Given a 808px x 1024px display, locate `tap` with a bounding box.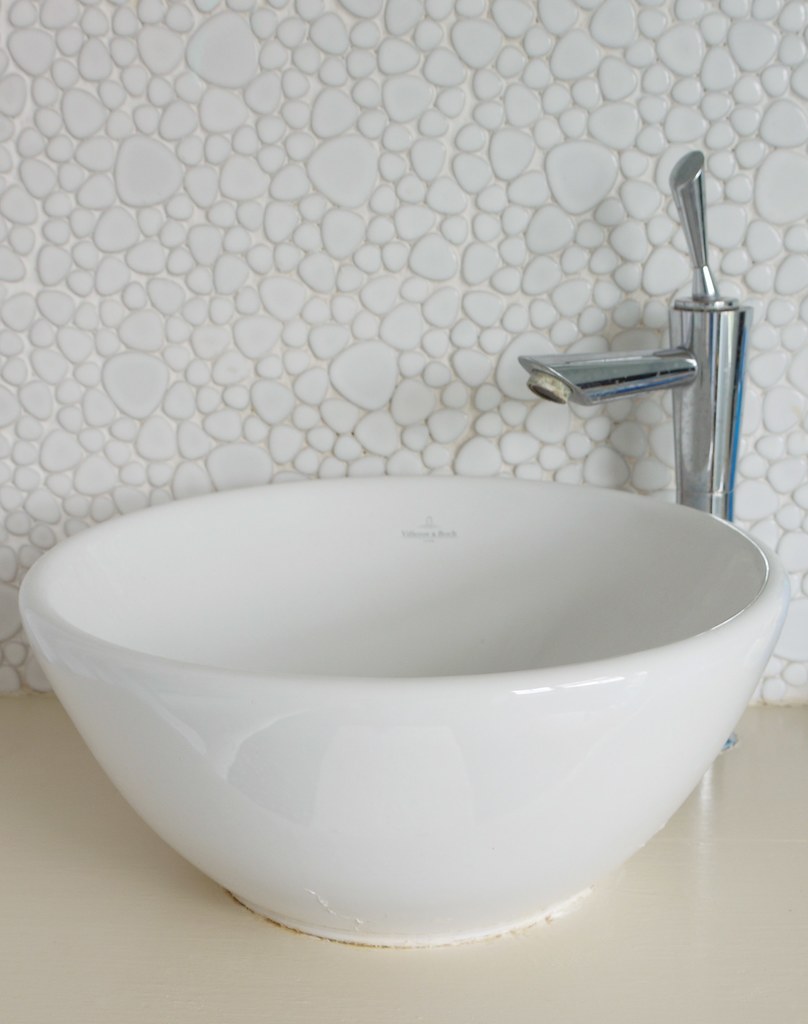
Located: box=[517, 135, 743, 749].
